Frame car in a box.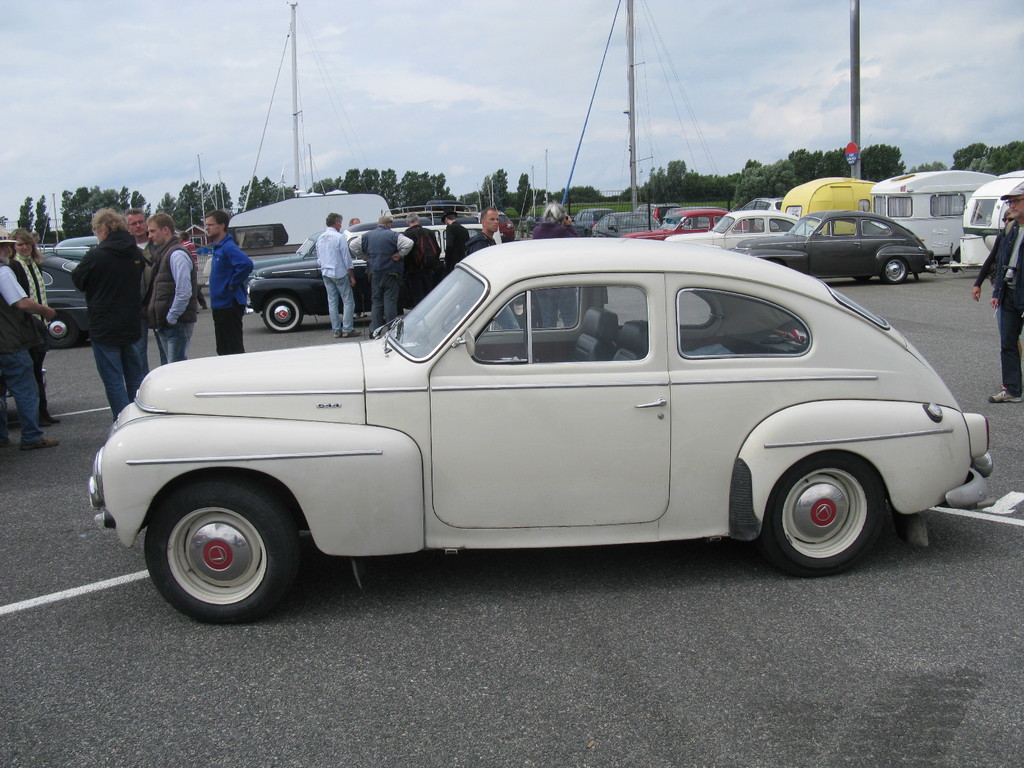
rect(52, 236, 101, 257).
